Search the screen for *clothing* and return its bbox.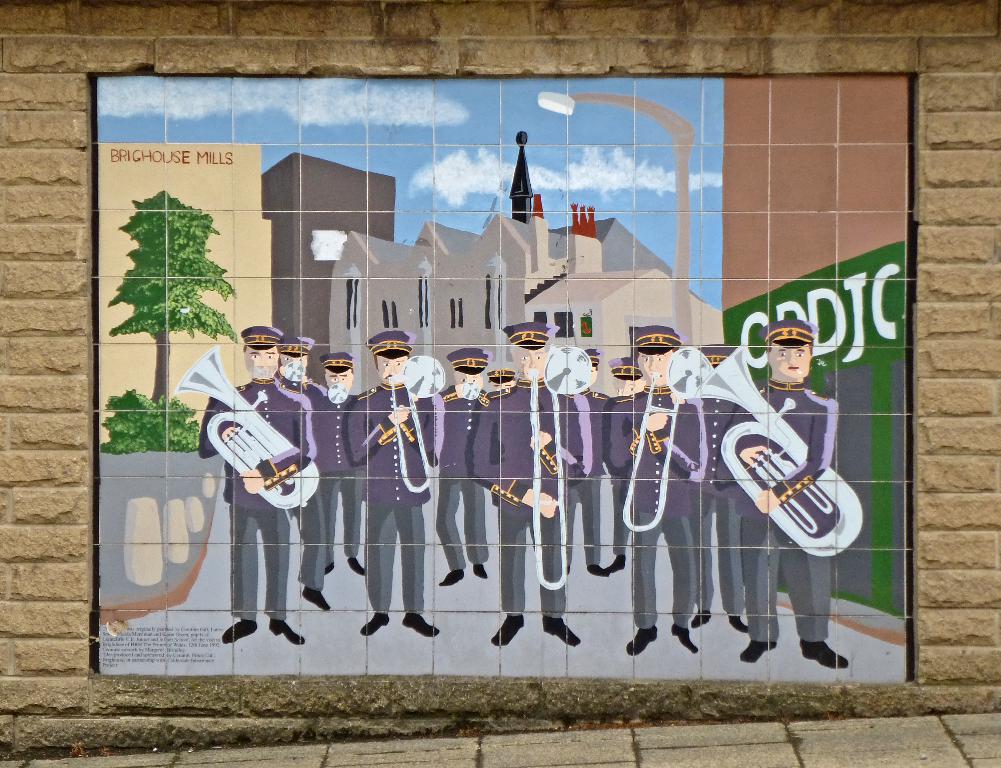
Found: (611, 391, 711, 623).
